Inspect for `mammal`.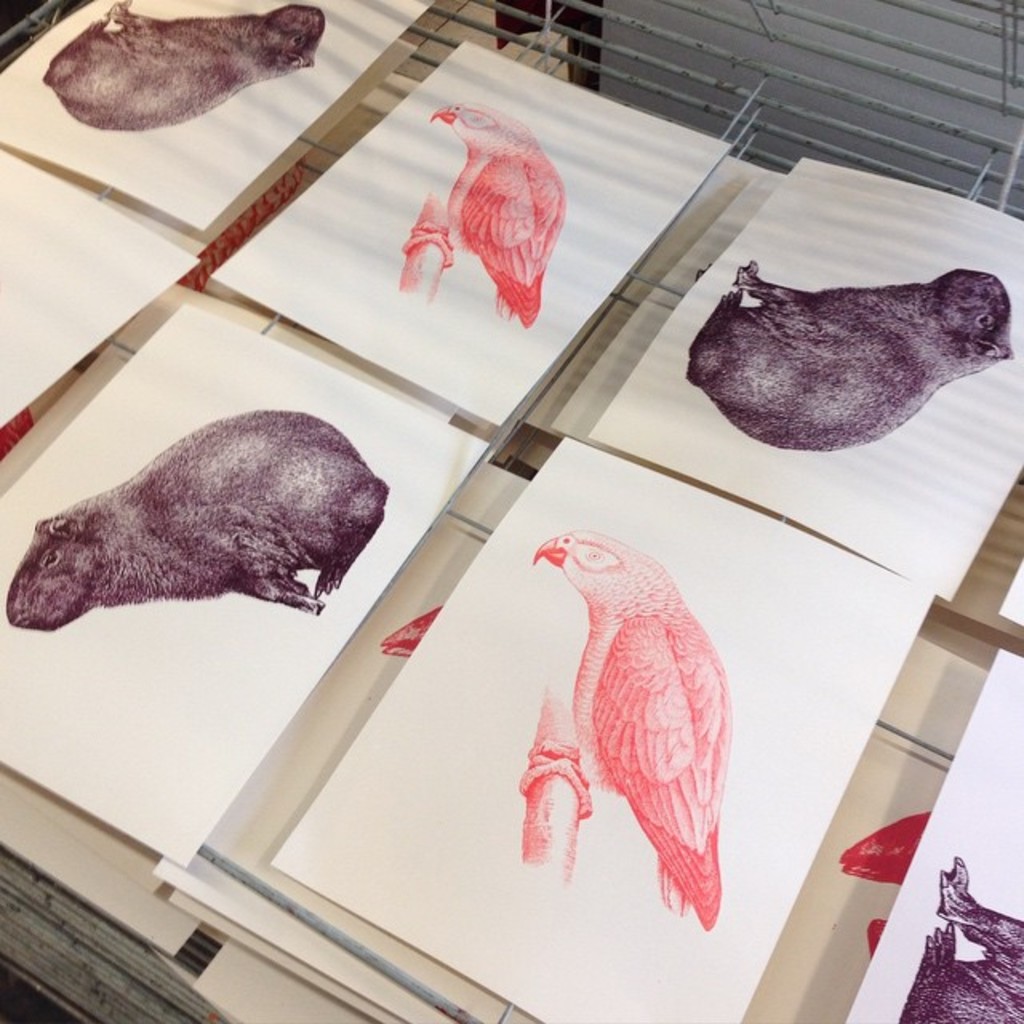
Inspection: <bbox>894, 854, 1022, 1022</bbox>.
